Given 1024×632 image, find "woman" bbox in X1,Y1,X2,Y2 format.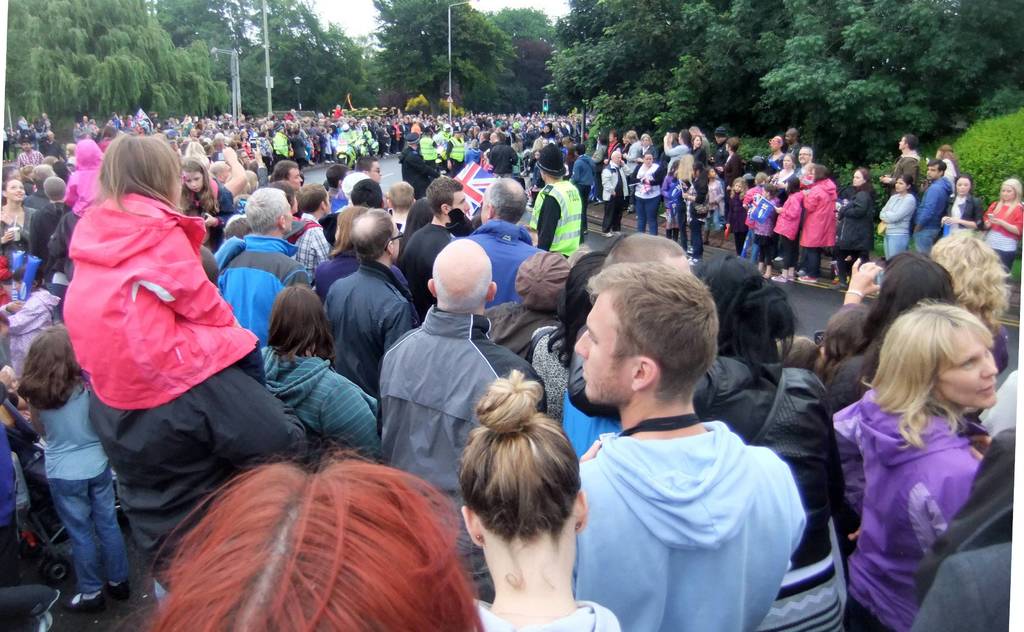
239,129,254,161.
